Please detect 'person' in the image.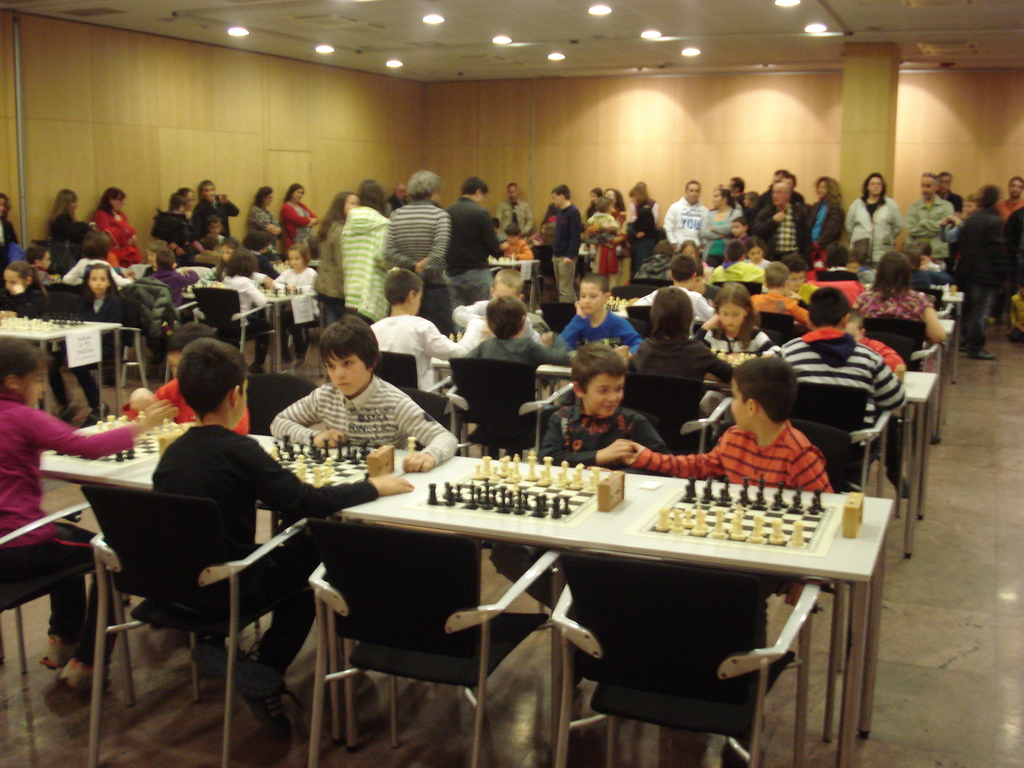
(x1=469, y1=296, x2=550, y2=375).
